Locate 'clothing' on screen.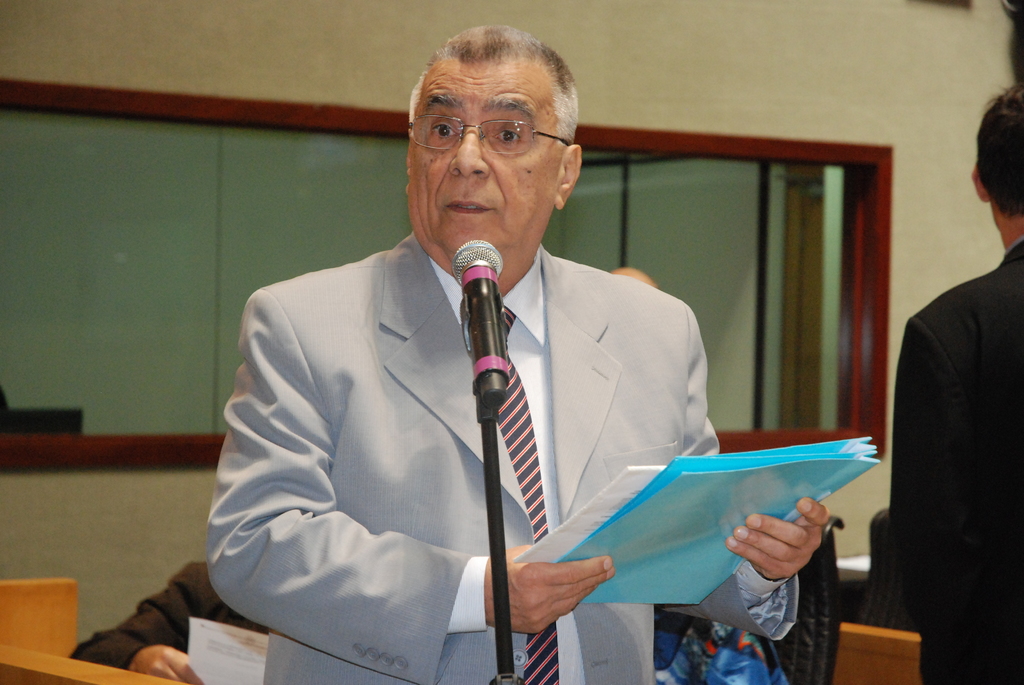
On screen at bbox(56, 549, 268, 675).
